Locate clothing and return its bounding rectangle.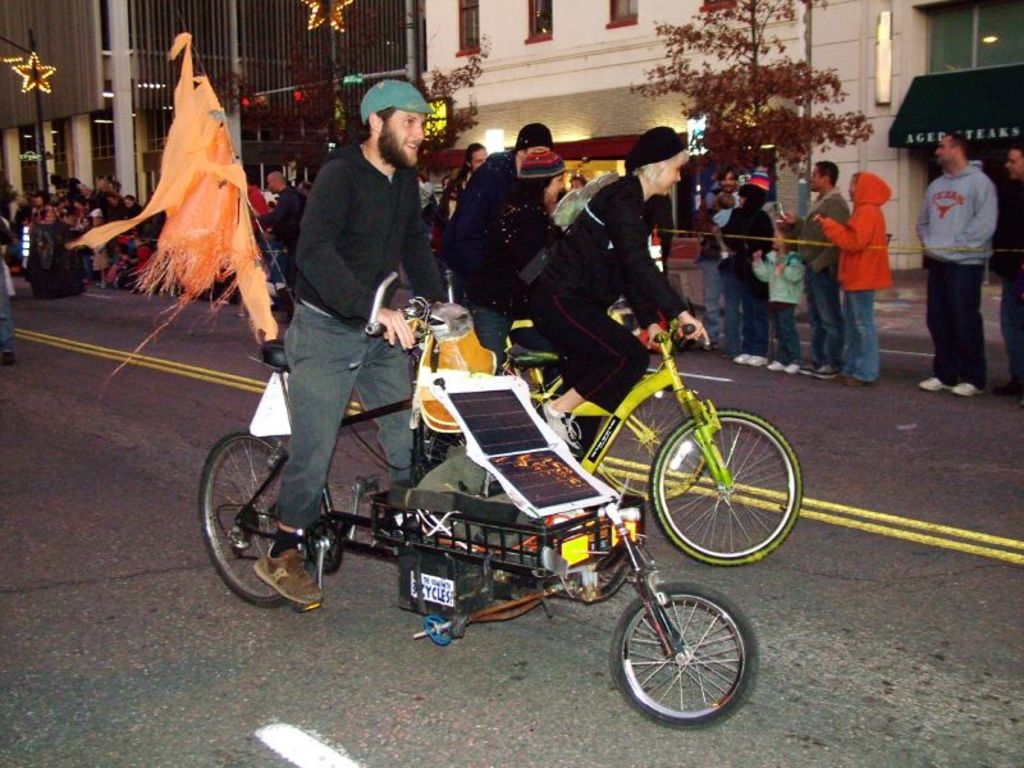
select_region(255, 184, 307, 255).
